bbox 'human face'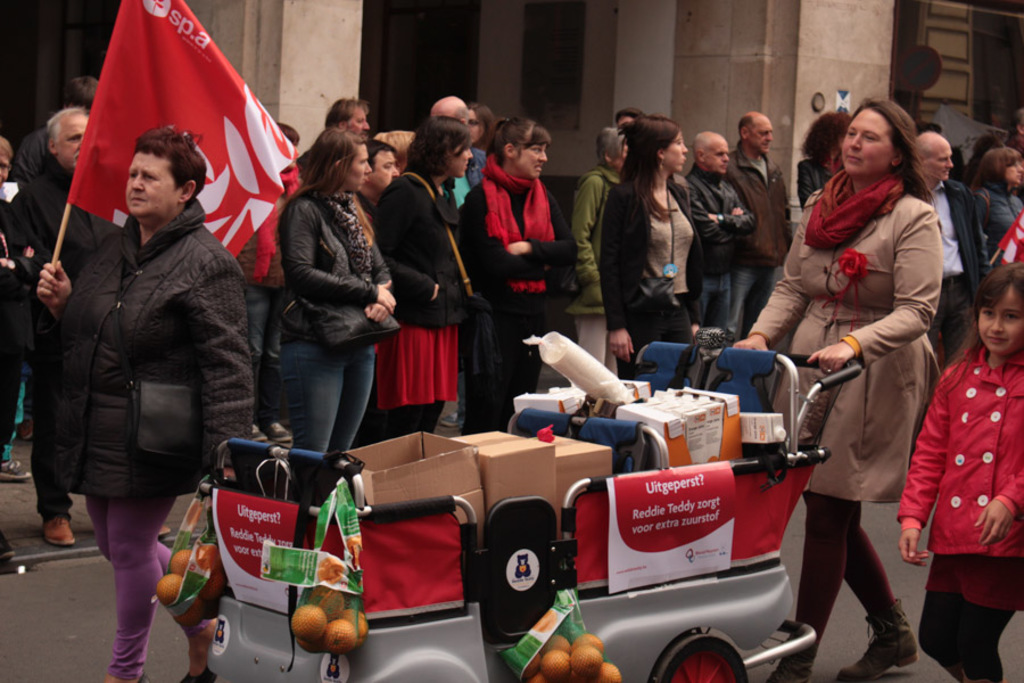
[1004,159,1023,184]
